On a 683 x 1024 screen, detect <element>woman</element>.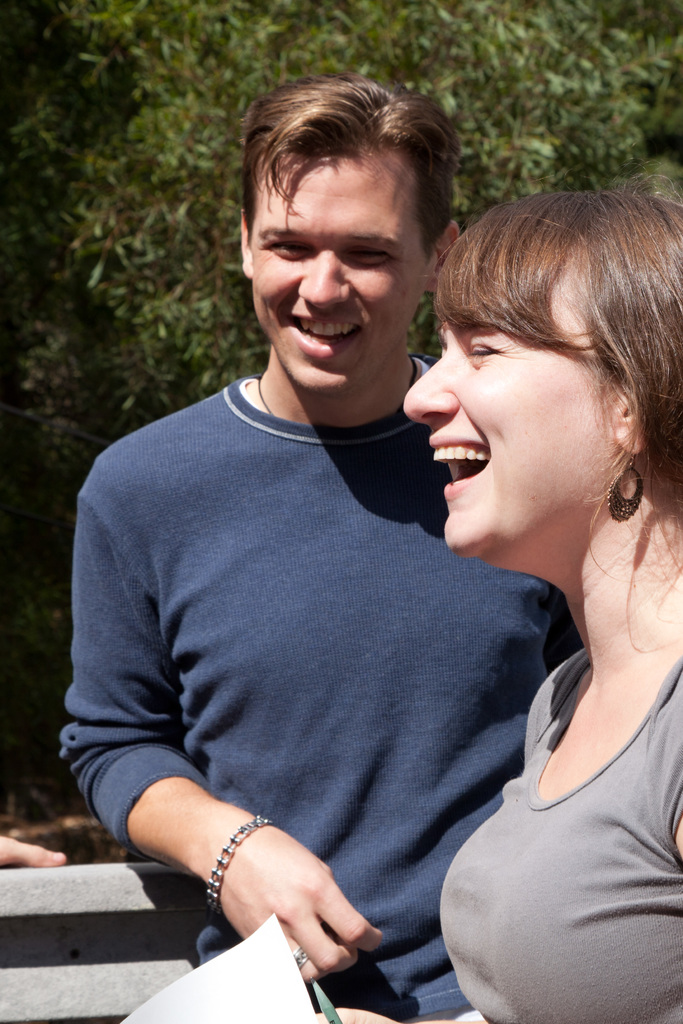
[402, 180, 682, 1021].
